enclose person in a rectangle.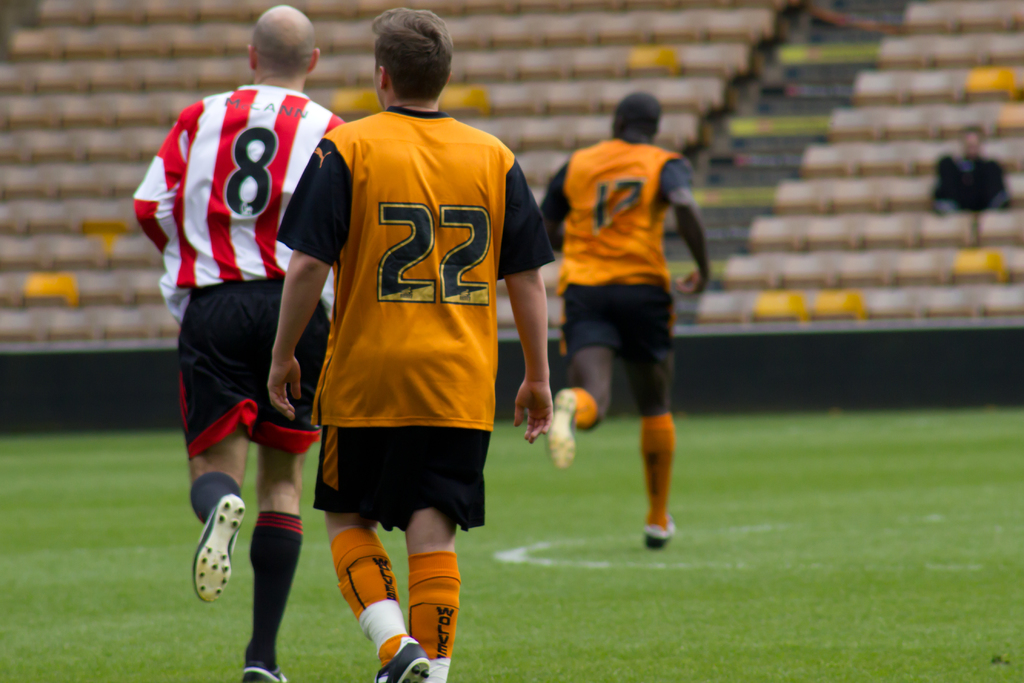
rect(929, 127, 1014, 219).
